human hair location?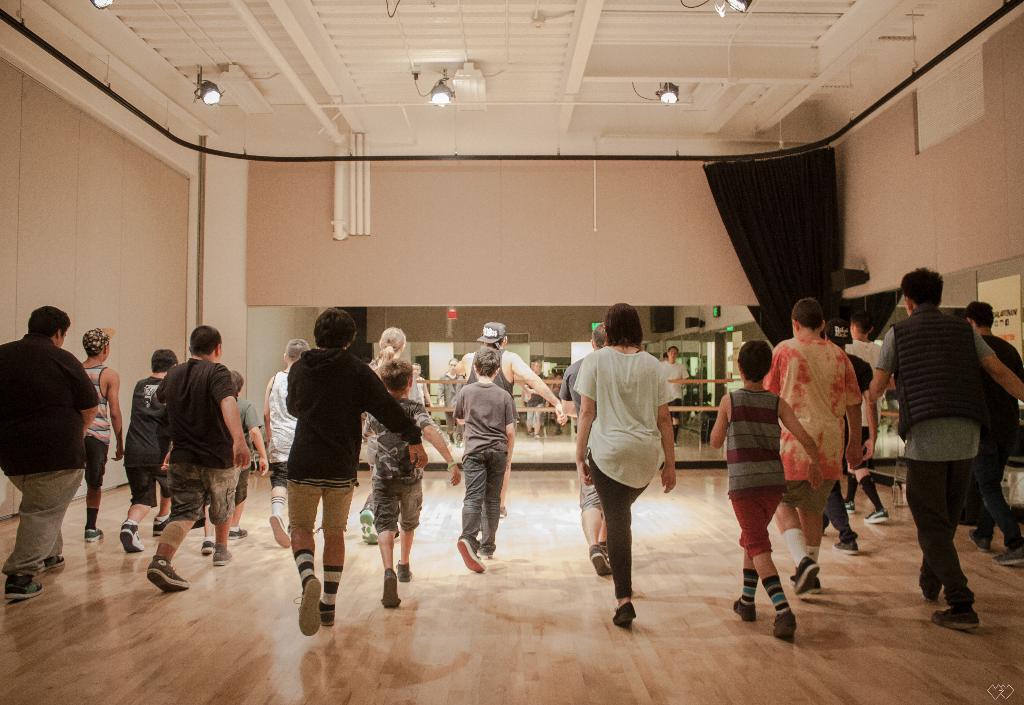
[x1=188, y1=323, x2=223, y2=351]
